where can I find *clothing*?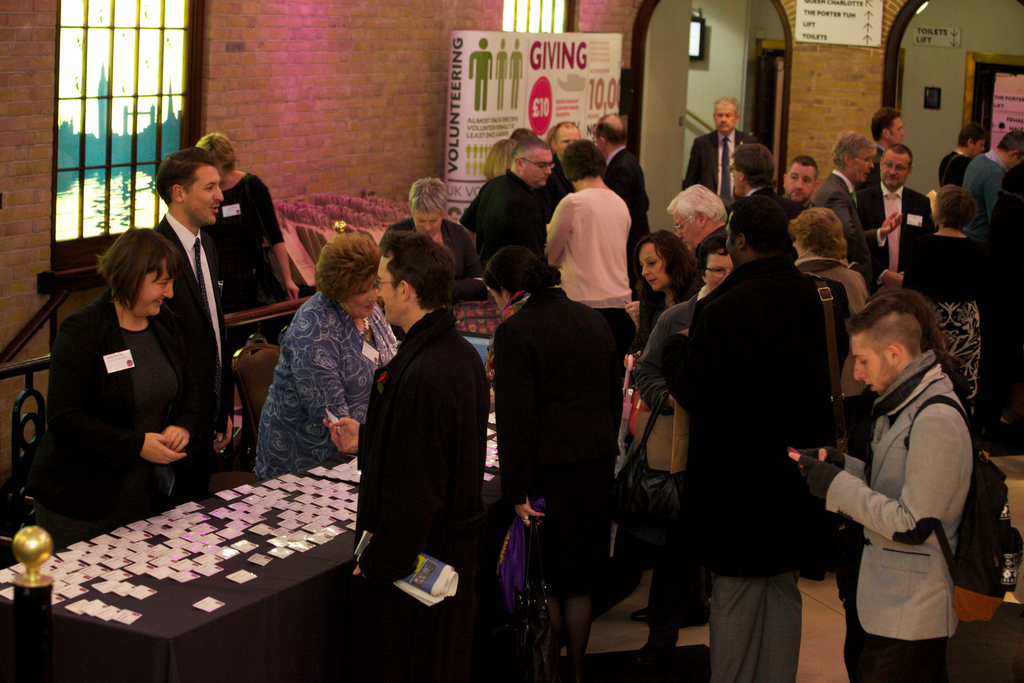
You can find it at BBox(862, 176, 936, 274).
